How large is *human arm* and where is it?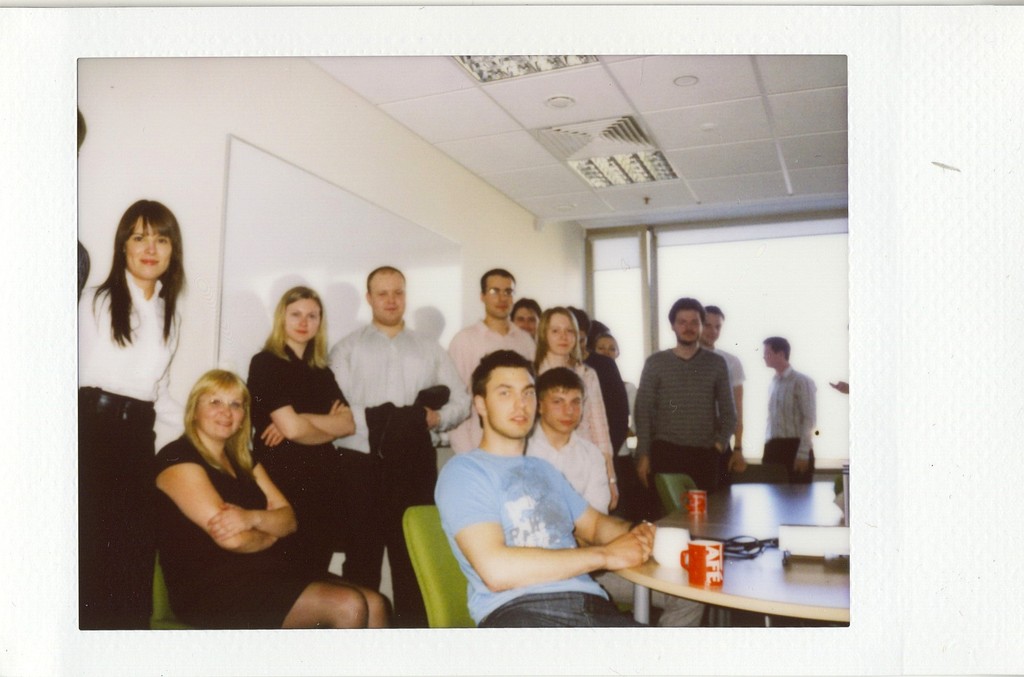
Bounding box: rect(712, 358, 737, 452).
